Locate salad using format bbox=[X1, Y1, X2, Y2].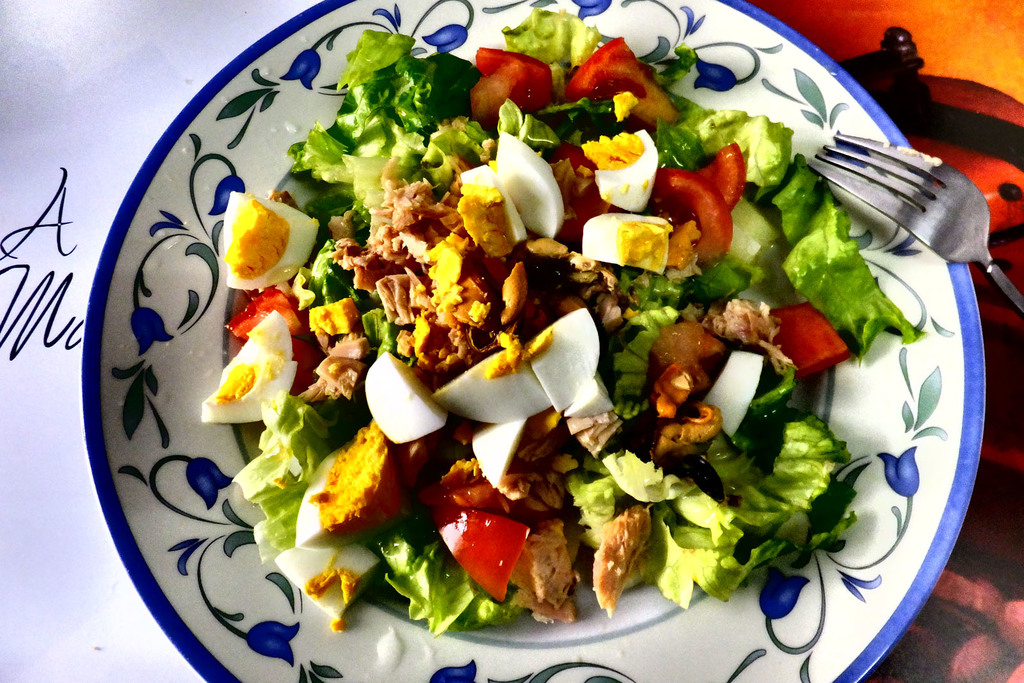
bbox=[197, 6, 918, 633].
